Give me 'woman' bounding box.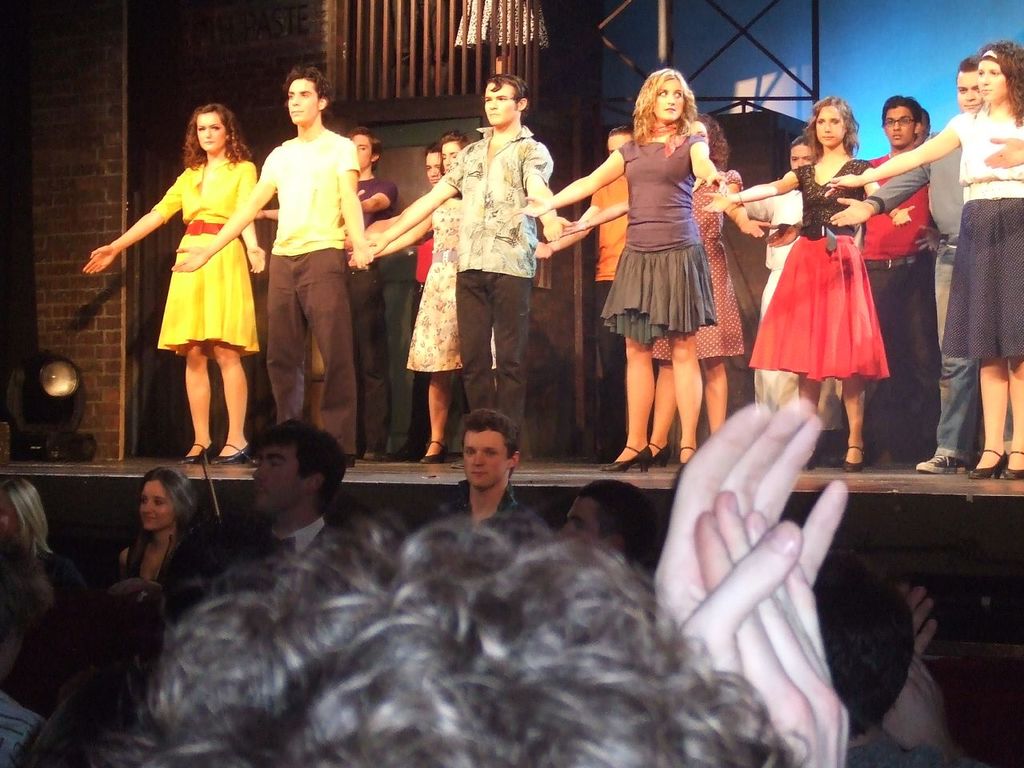
box=[362, 133, 499, 465].
